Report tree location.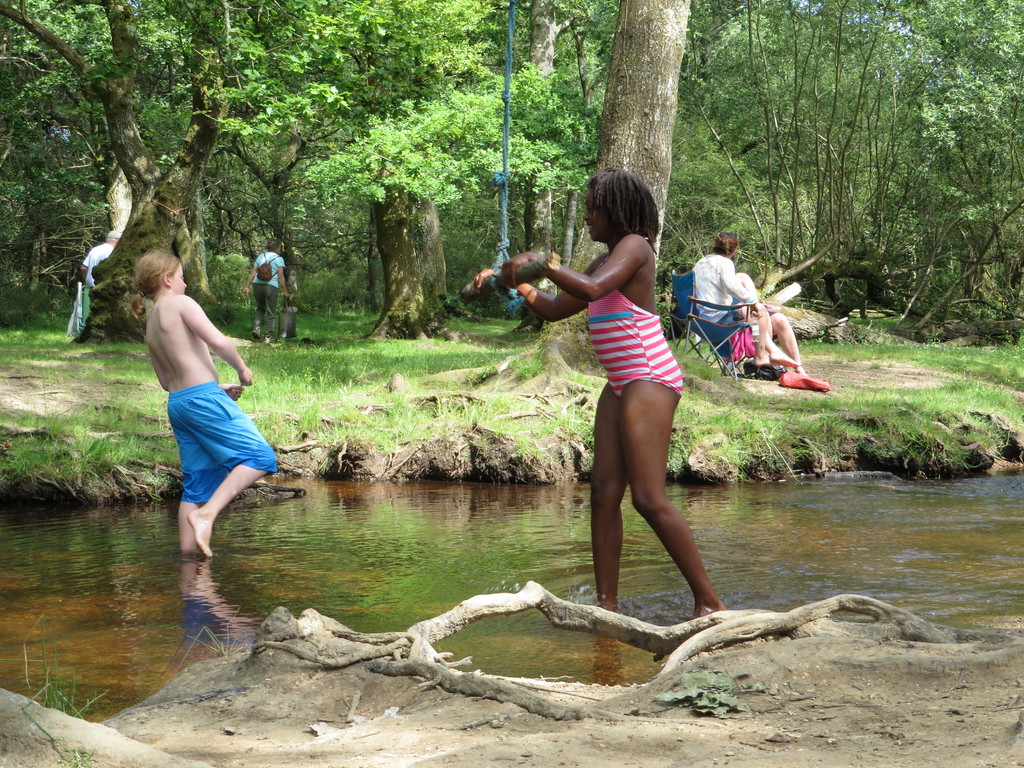
Report: bbox(356, 0, 453, 339).
